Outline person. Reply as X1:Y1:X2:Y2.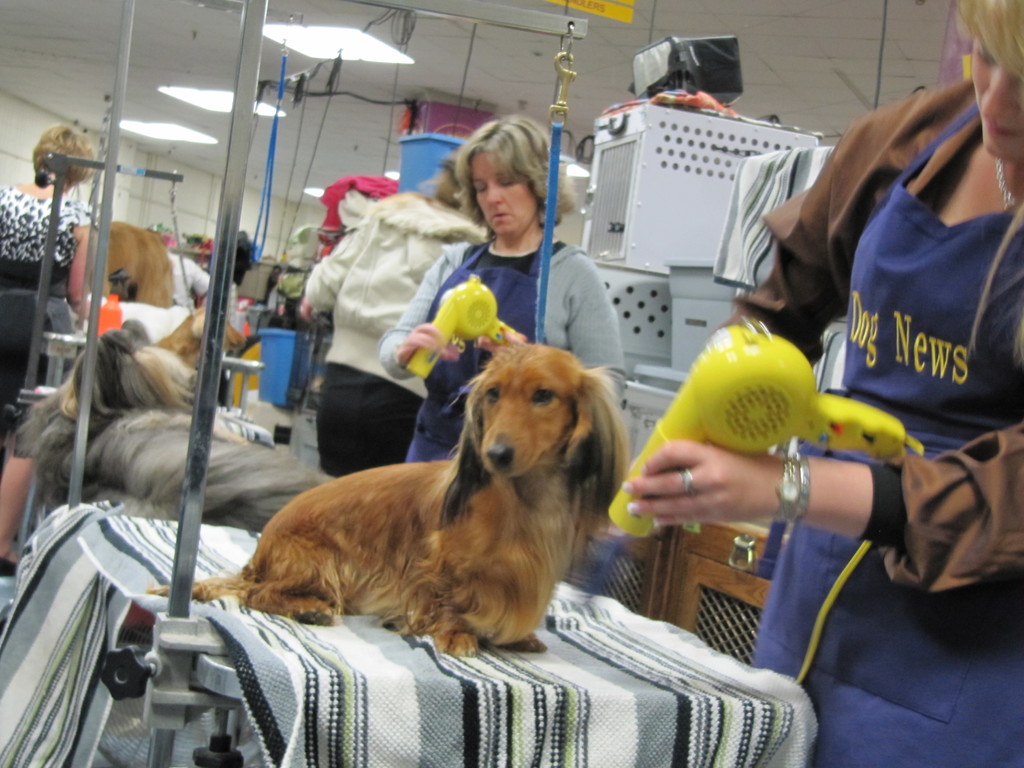
298:145:489:480.
